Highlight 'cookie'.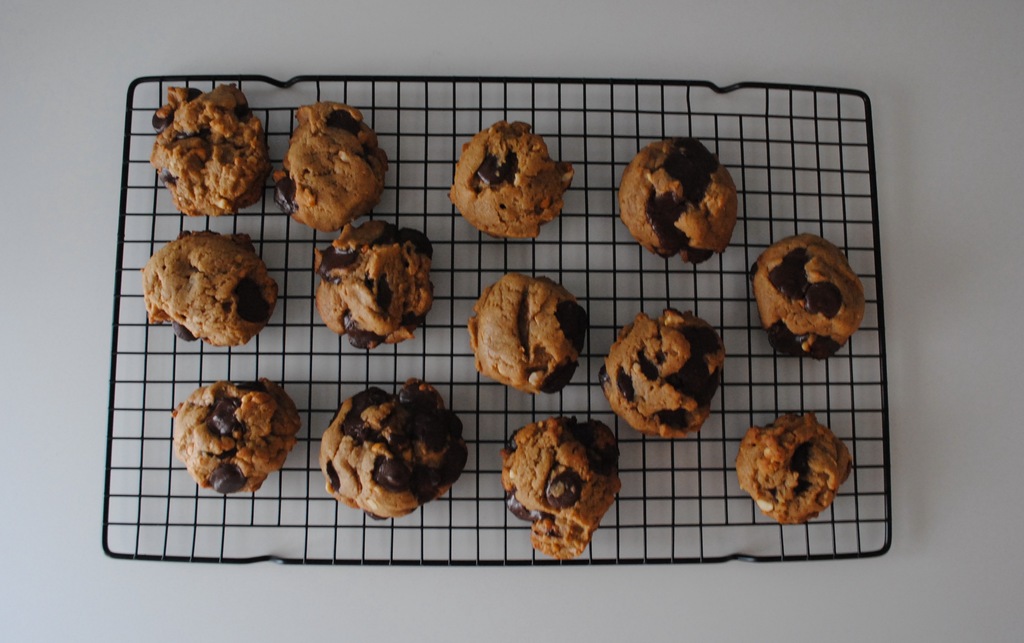
Highlighted region: x1=498, y1=414, x2=621, y2=560.
